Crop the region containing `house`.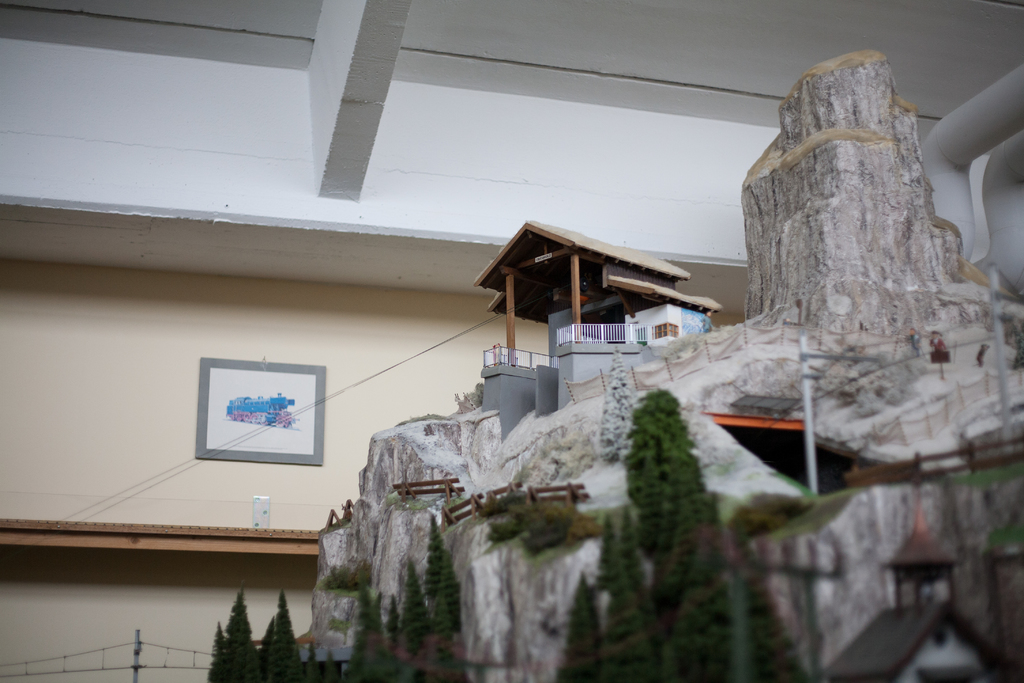
Crop region: 480, 220, 725, 444.
